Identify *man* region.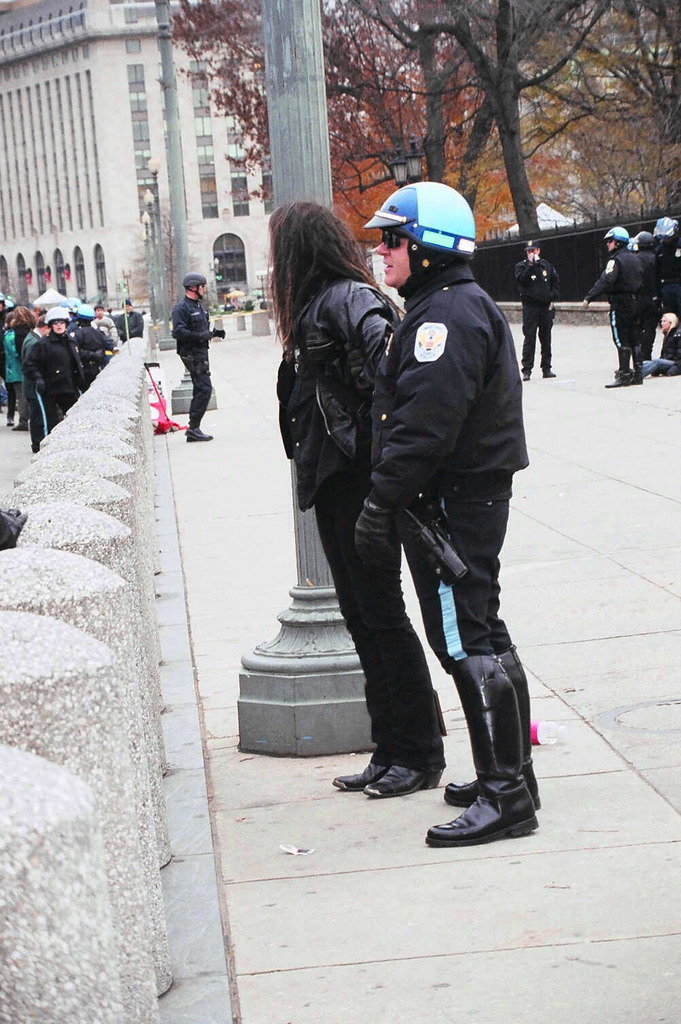
Region: [580, 224, 653, 388].
